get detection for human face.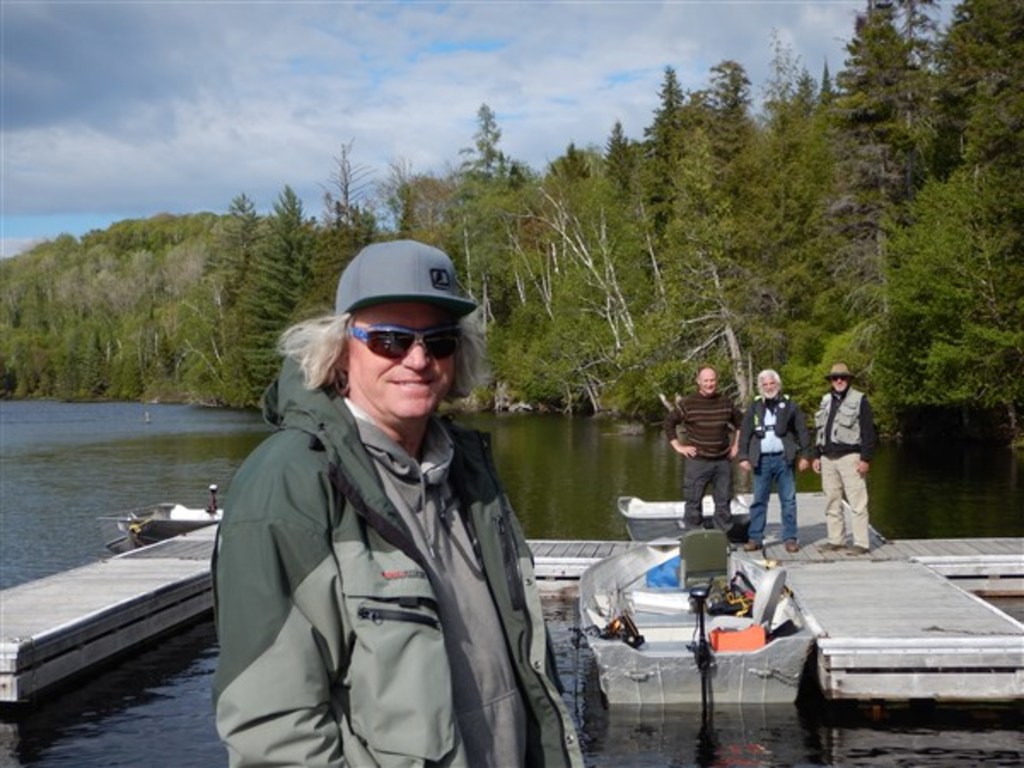
Detection: 833 377 848 394.
